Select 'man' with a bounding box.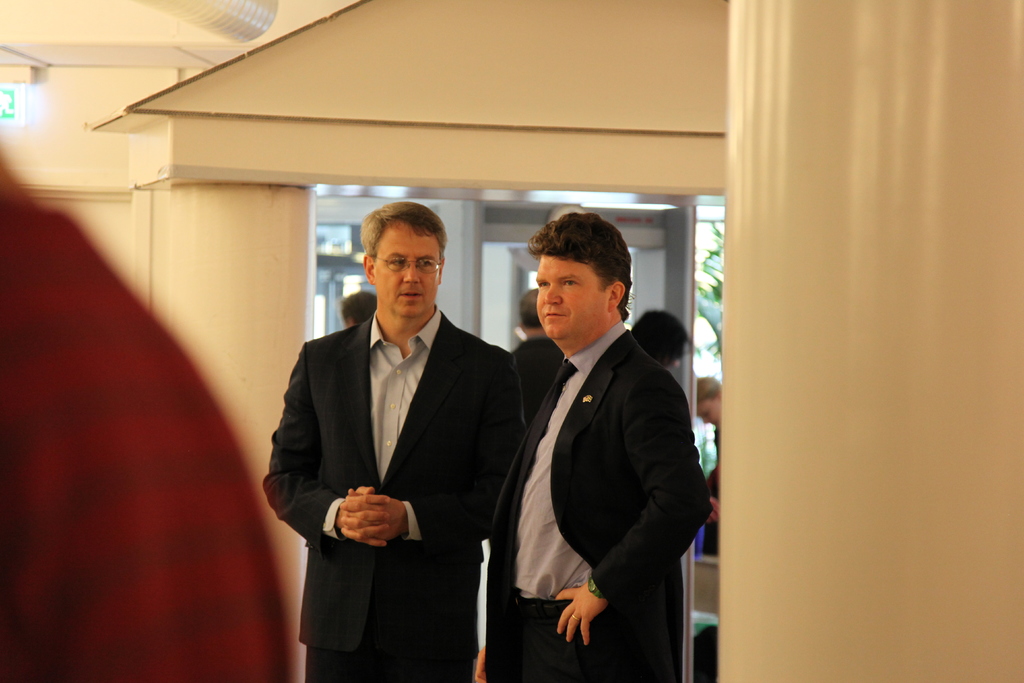
bbox(249, 201, 526, 682).
